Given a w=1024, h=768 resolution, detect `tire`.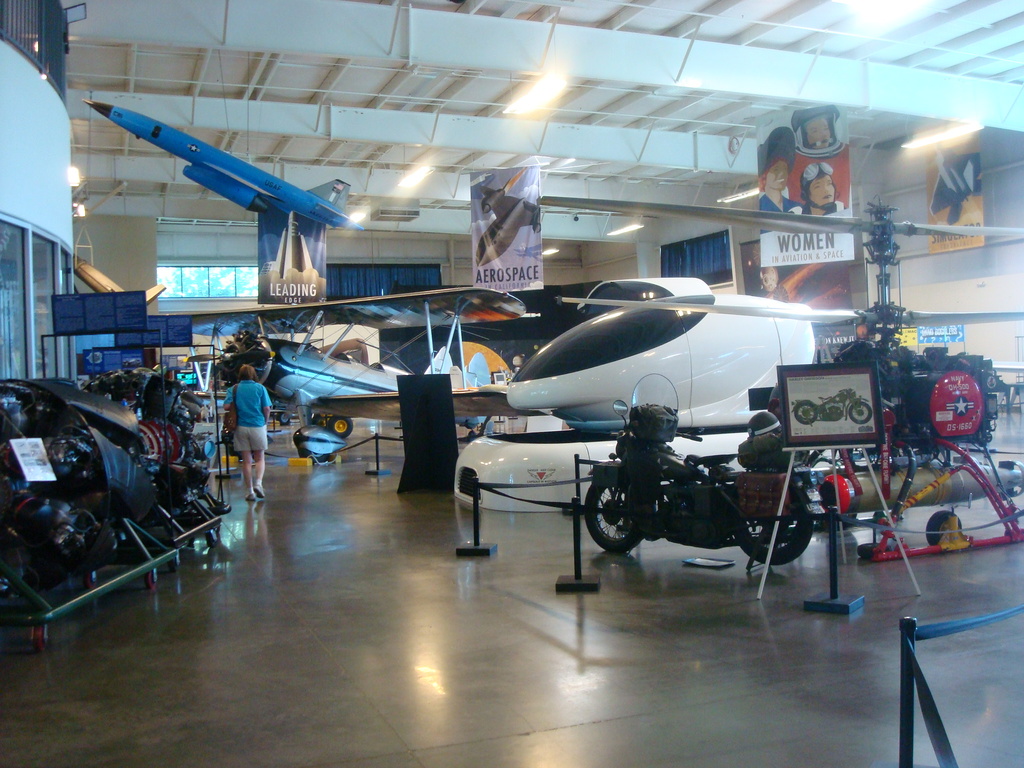
[726, 468, 816, 566].
